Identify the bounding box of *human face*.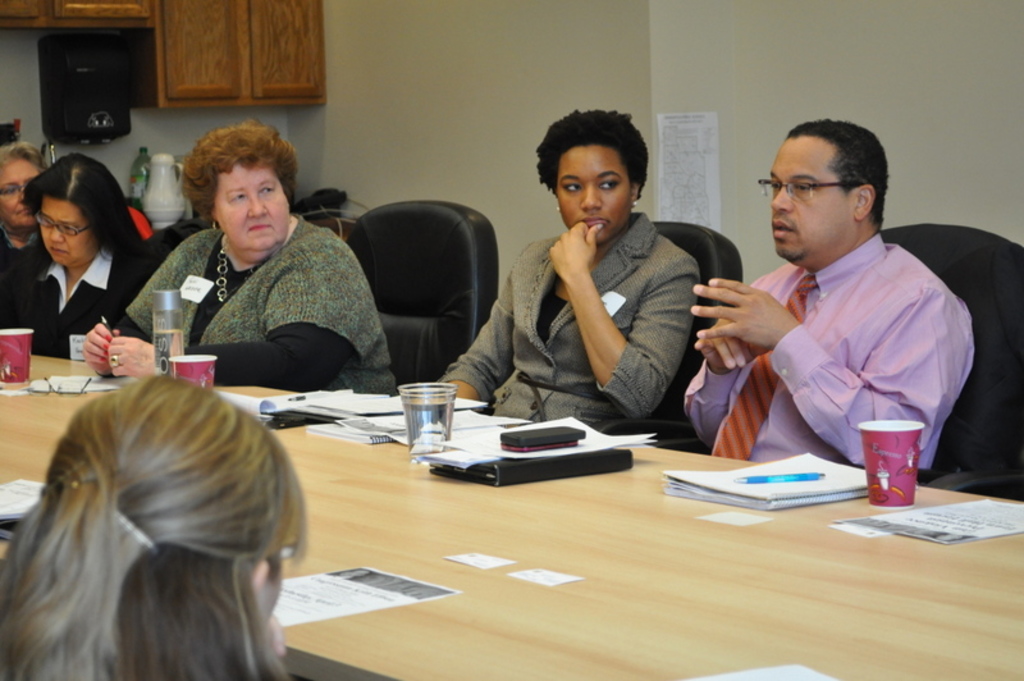
[left=556, top=145, right=631, bottom=247].
